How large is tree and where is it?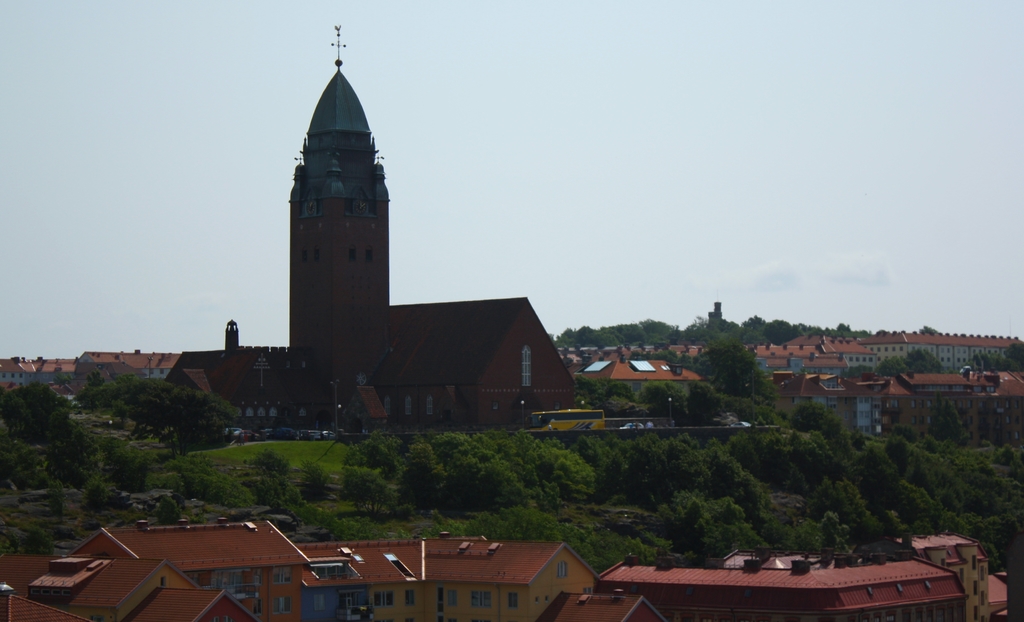
Bounding box: l=415, t=433, r=515, b=498.
